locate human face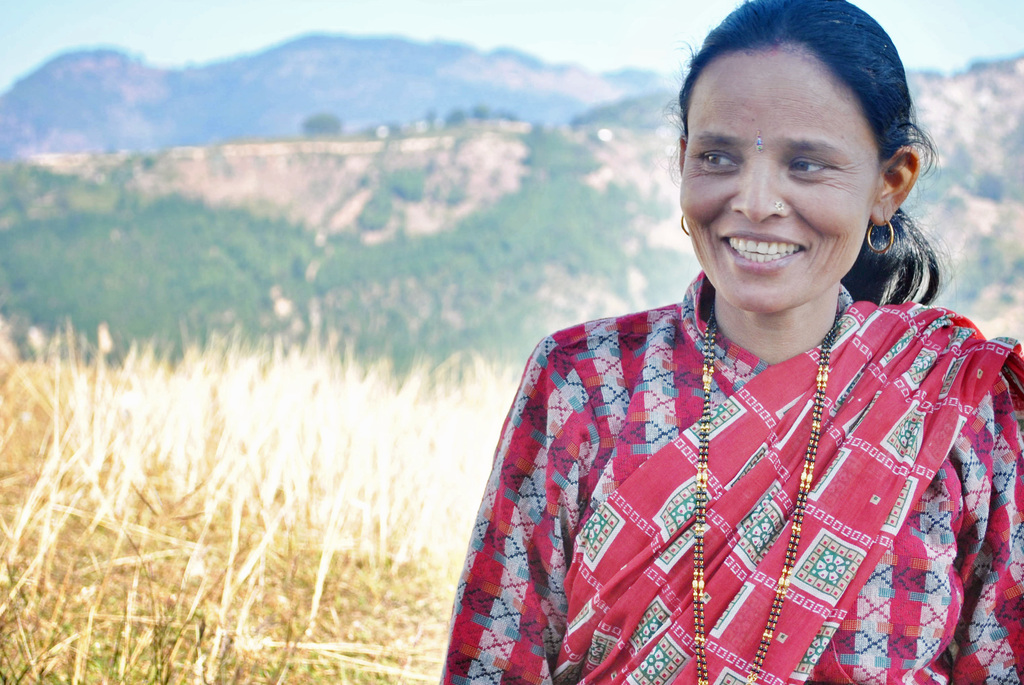
box(678, 44, 872, 312)
